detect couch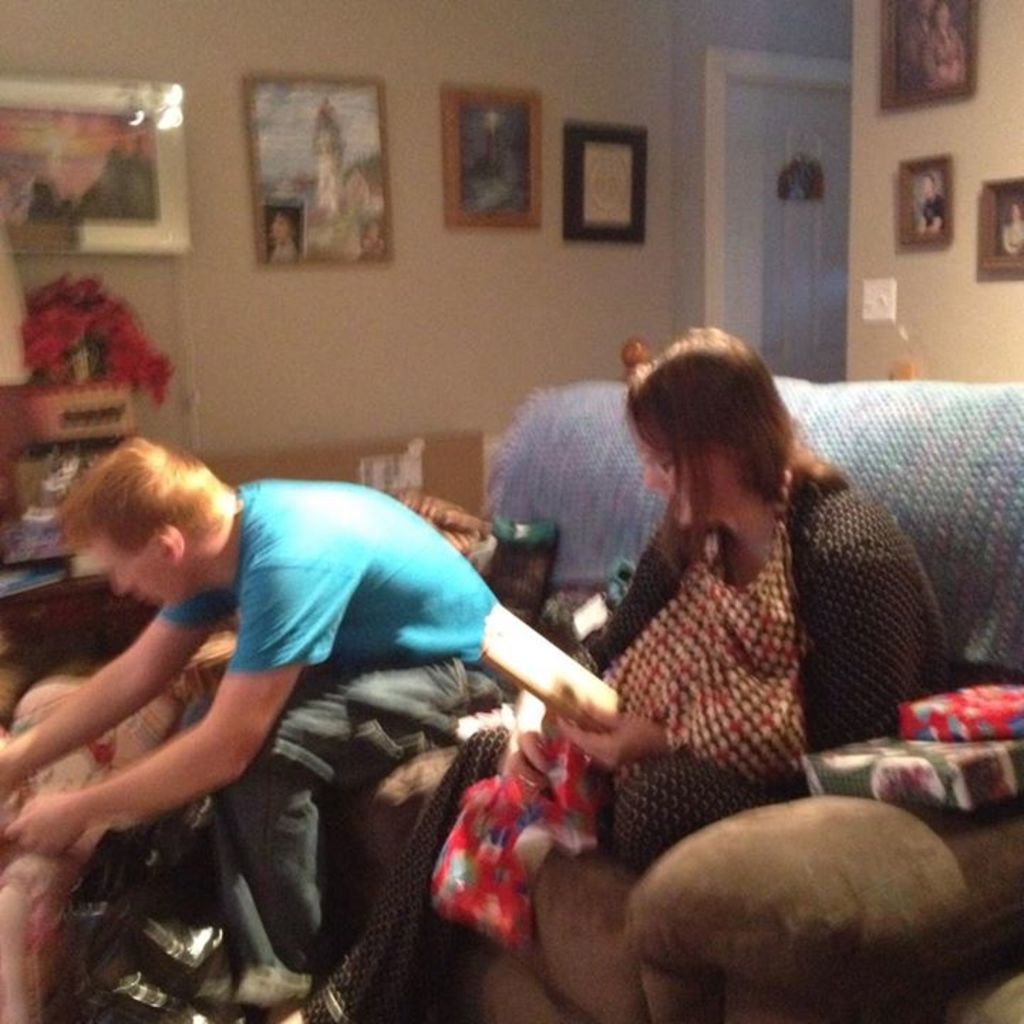
crop(218, 353, 1023, 1008)
